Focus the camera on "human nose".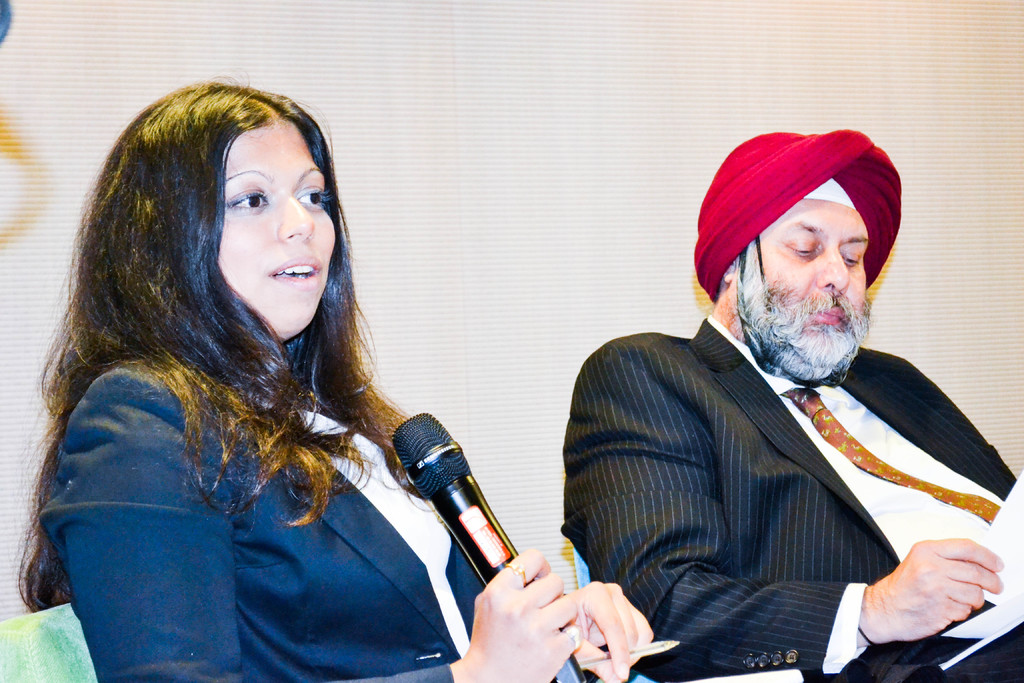
Focus region: 815,247,851,293.
